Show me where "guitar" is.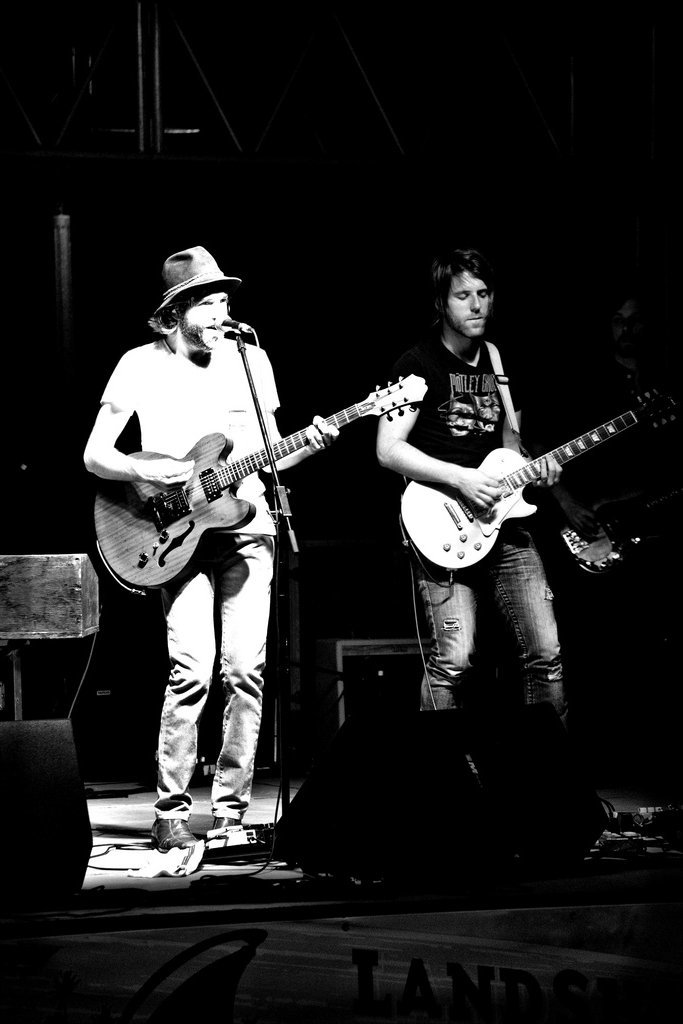
"guitar" is at (x1=92, y1=370, x2=435, y2=604).
